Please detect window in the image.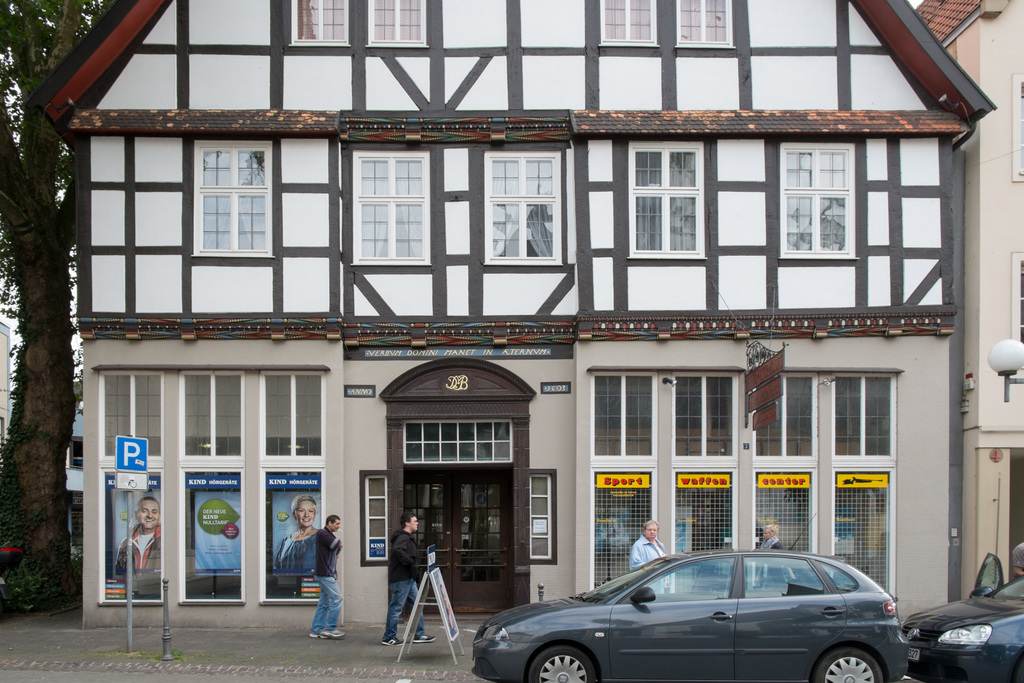
x1=376, y1=0, x2=424, y2=42.
